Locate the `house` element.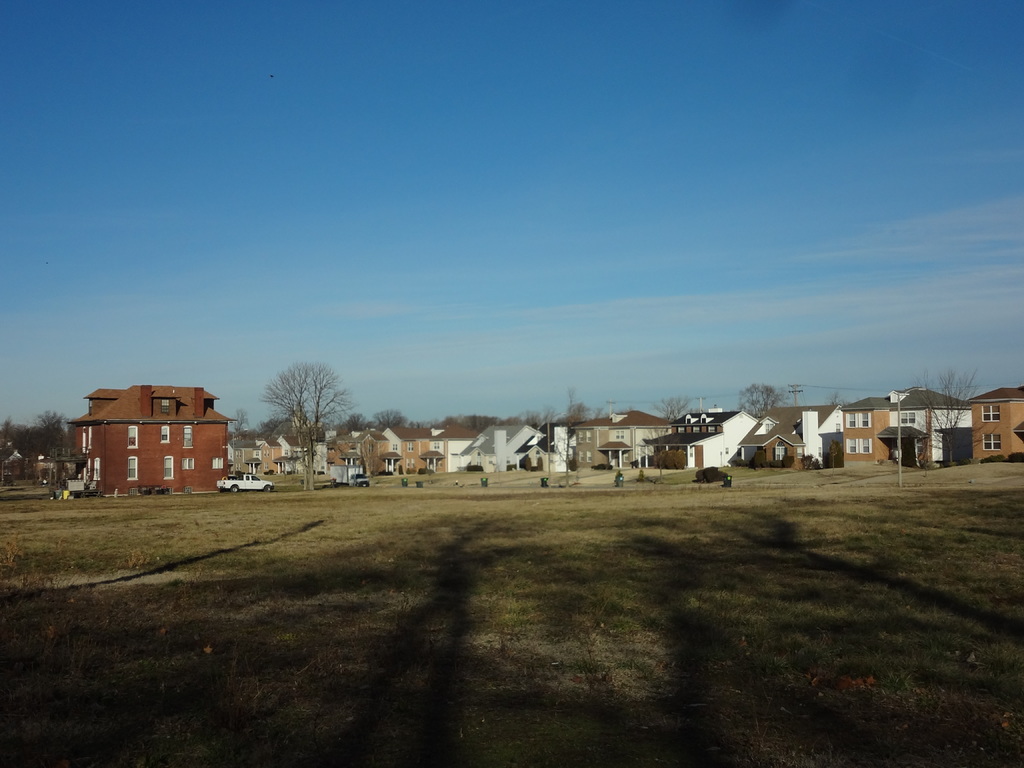
Element bbox: <bbox>474, 426, 543, 468</bbox>.
